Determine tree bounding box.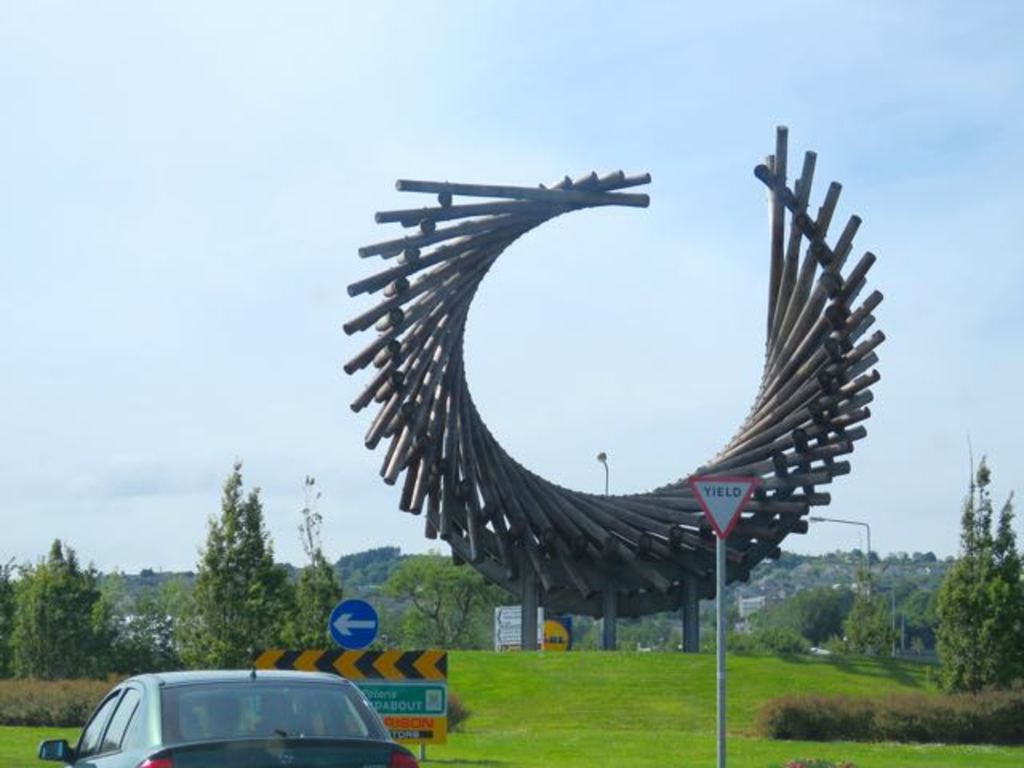
Determined: bbox=(256, 490, 304, 646).
